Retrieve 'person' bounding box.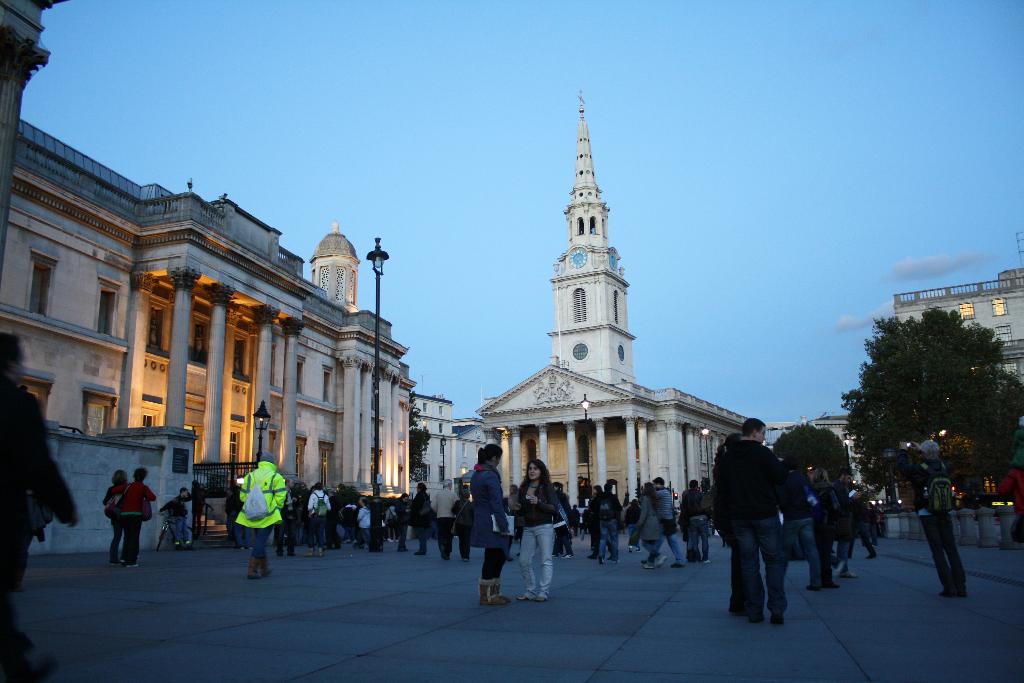
Bounding box: <region>636, 478, 669, 568</region>.
